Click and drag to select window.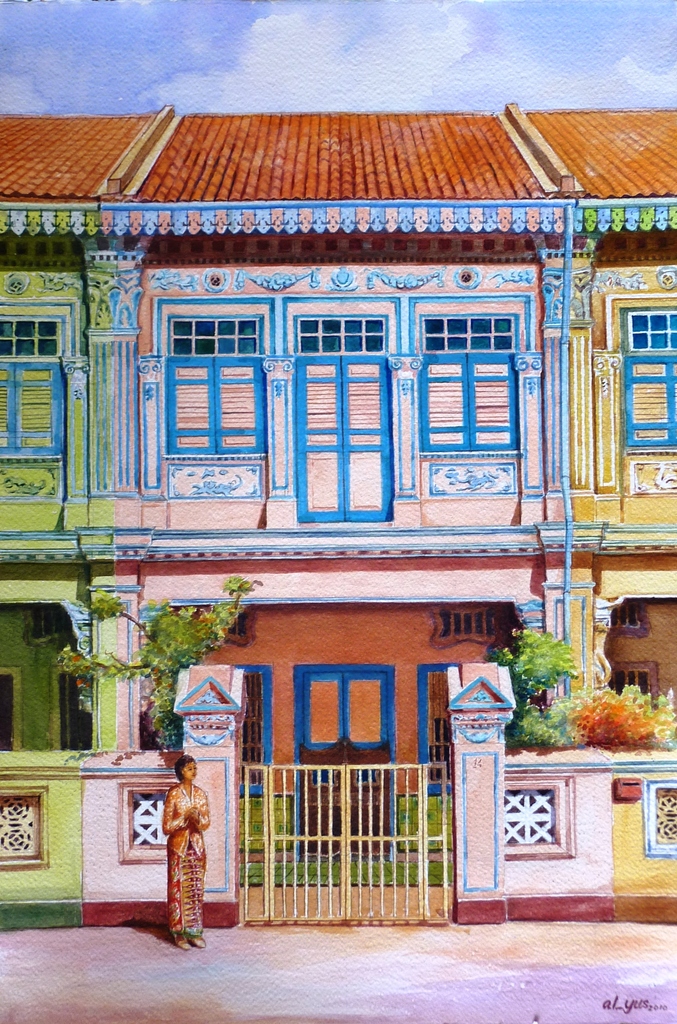
Selection: (x1=0, y1=317, x2=60, y2=468).
